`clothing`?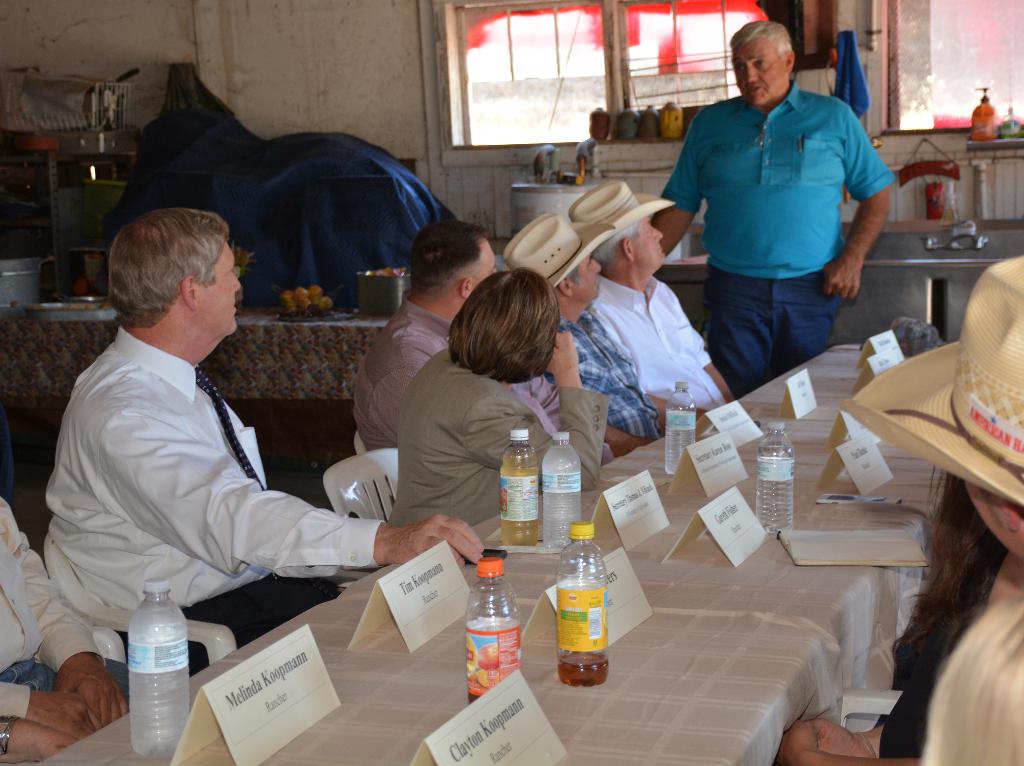
<bbox>547, 308, 660, 441</bbox>
